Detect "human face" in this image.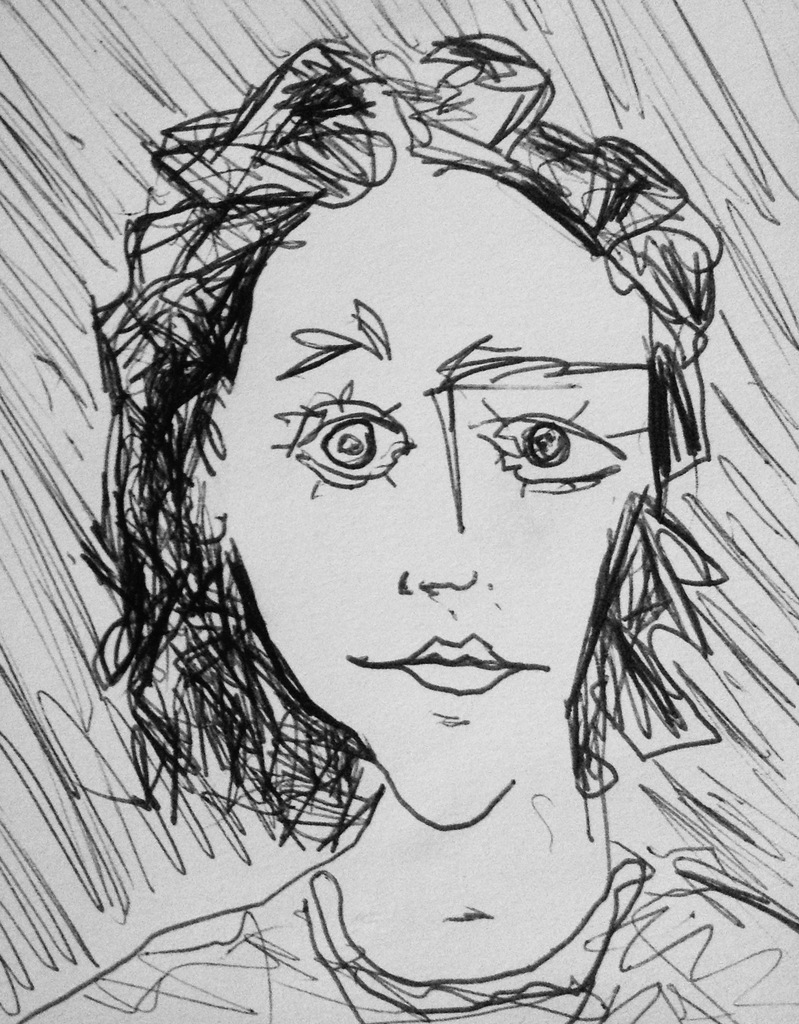
Detection: crop(225, 147, 645, 812).
